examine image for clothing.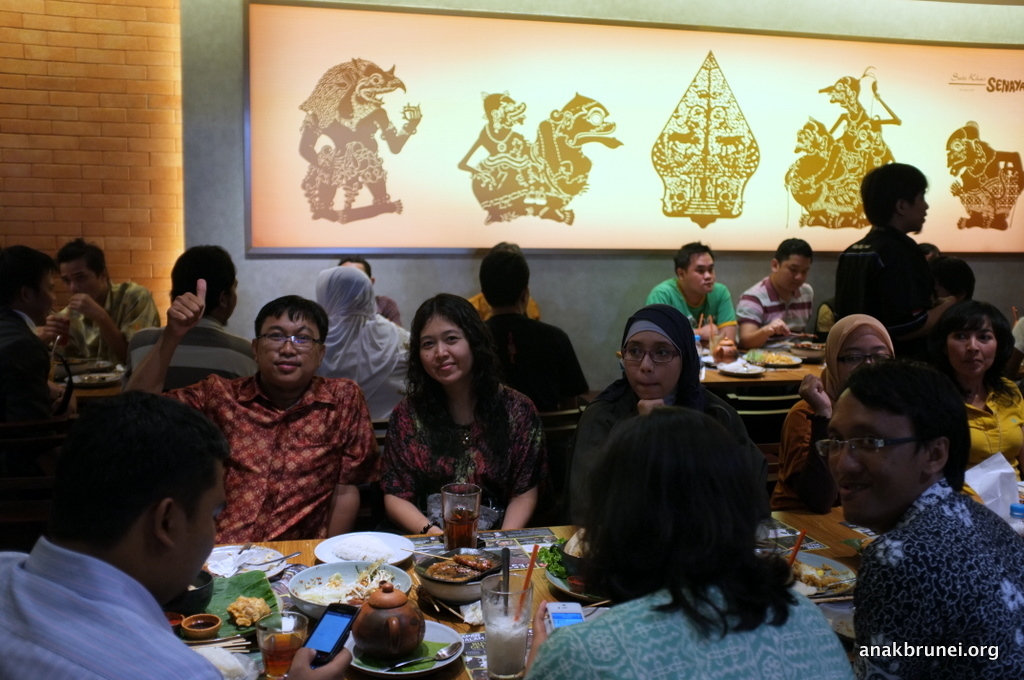
Examination result: 779:313:903:507.
